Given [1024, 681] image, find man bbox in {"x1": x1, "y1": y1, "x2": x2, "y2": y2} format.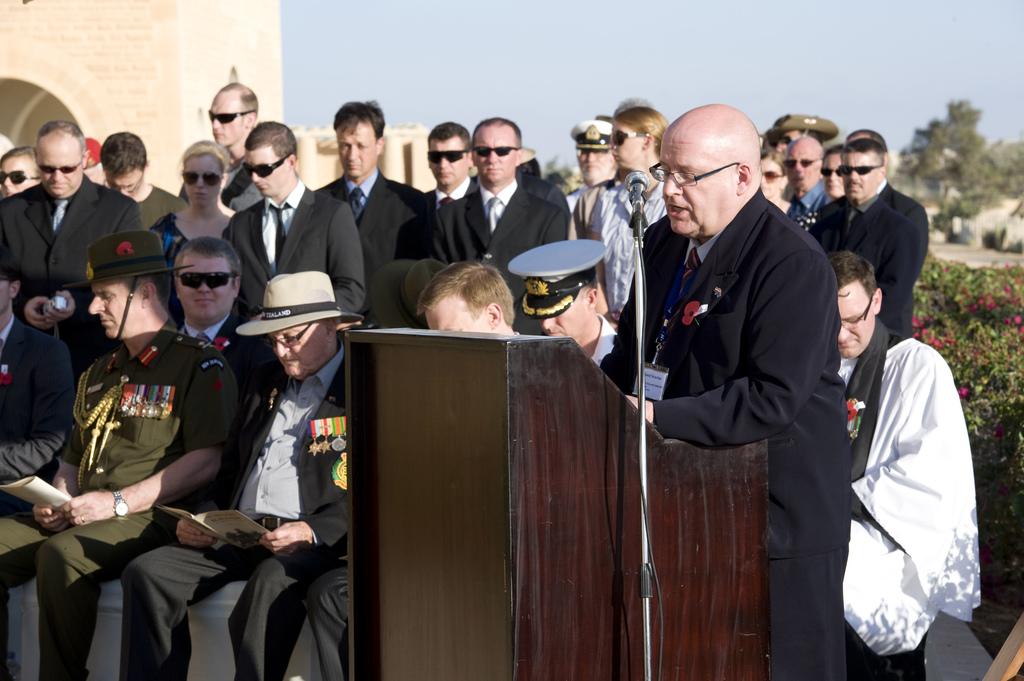
{"x1": 309, "y1": 101, "x2": 431, "y2": 324}.
